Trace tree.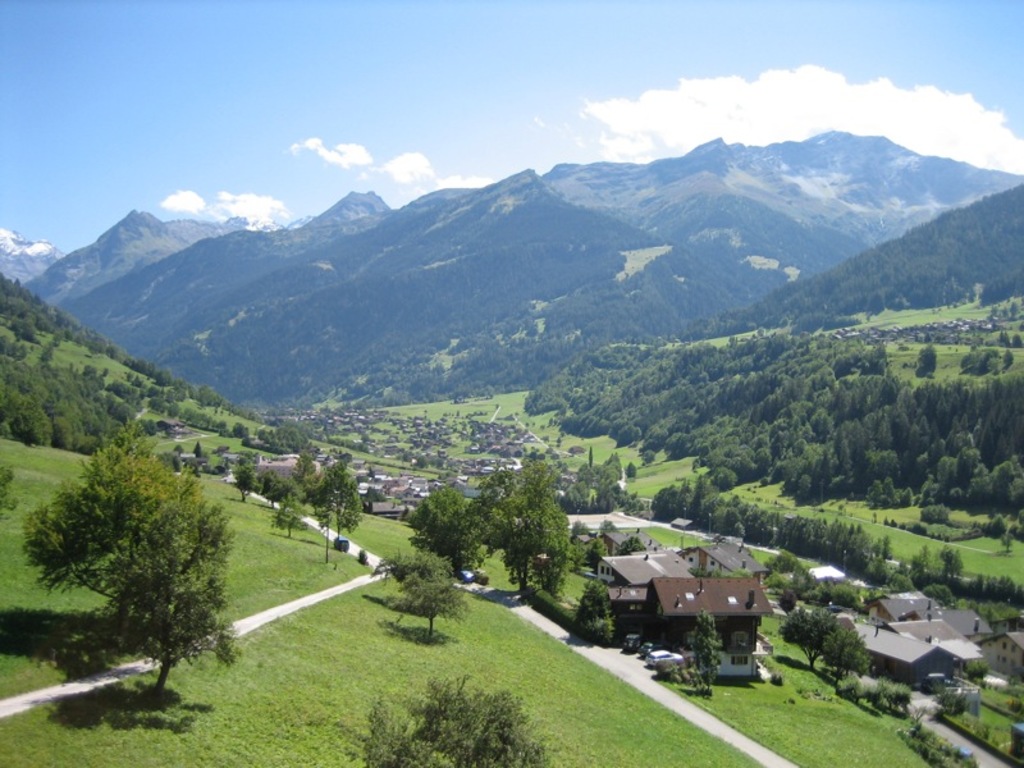
Traced to [left=13, top=419, right=241, bottom=704].
